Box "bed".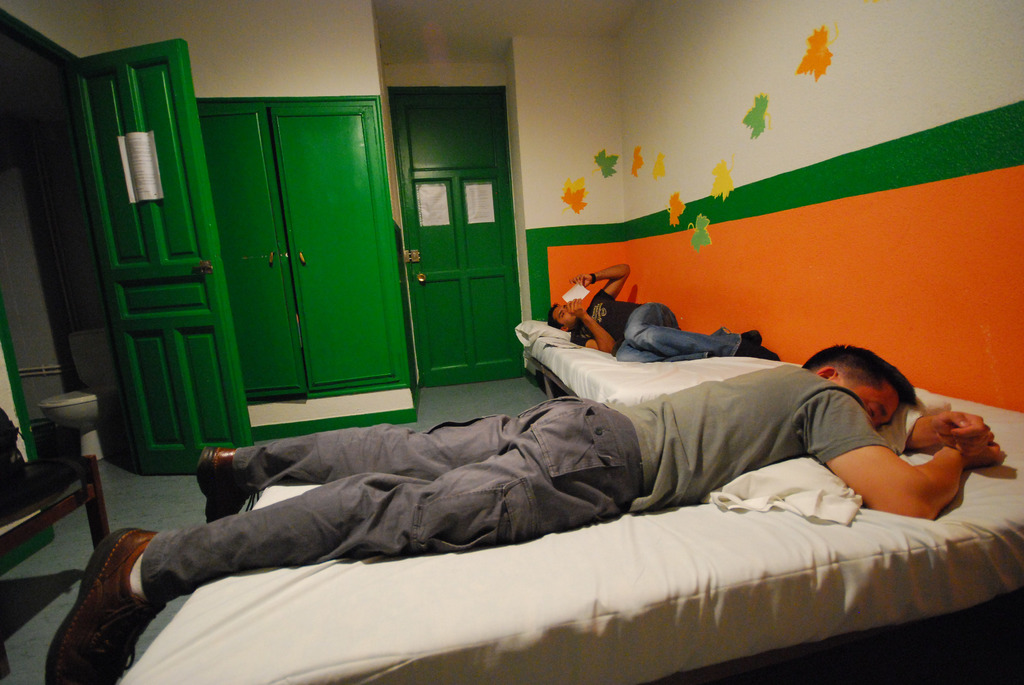
BBox(124, 372, 1023, 684).
